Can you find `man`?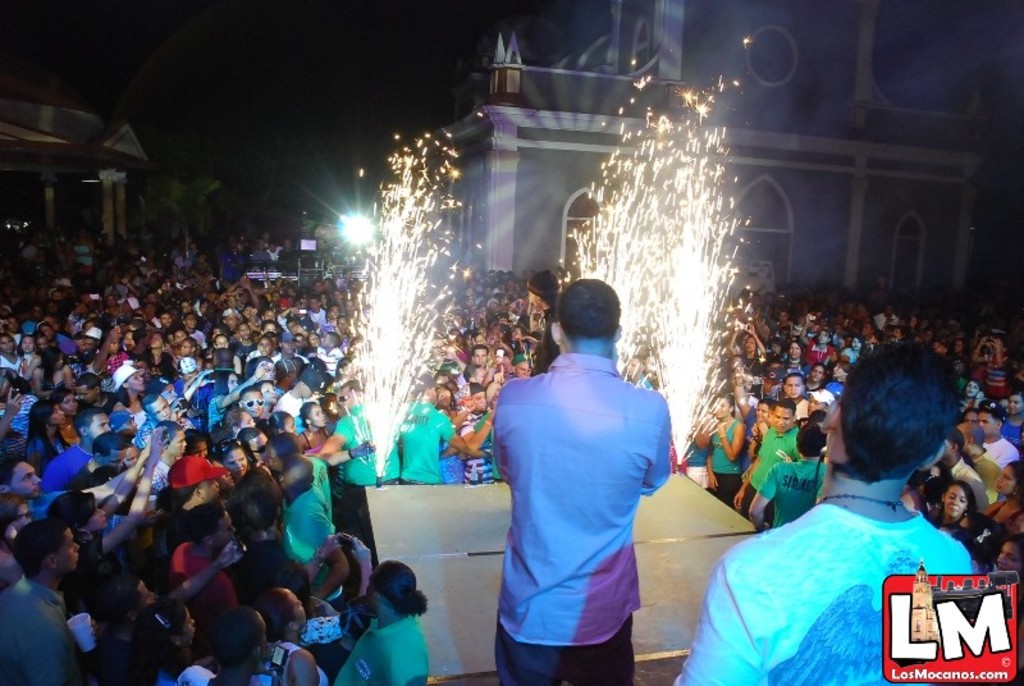
Yes, bounding box: (left=919, top=425, right=988, bottom=506).
